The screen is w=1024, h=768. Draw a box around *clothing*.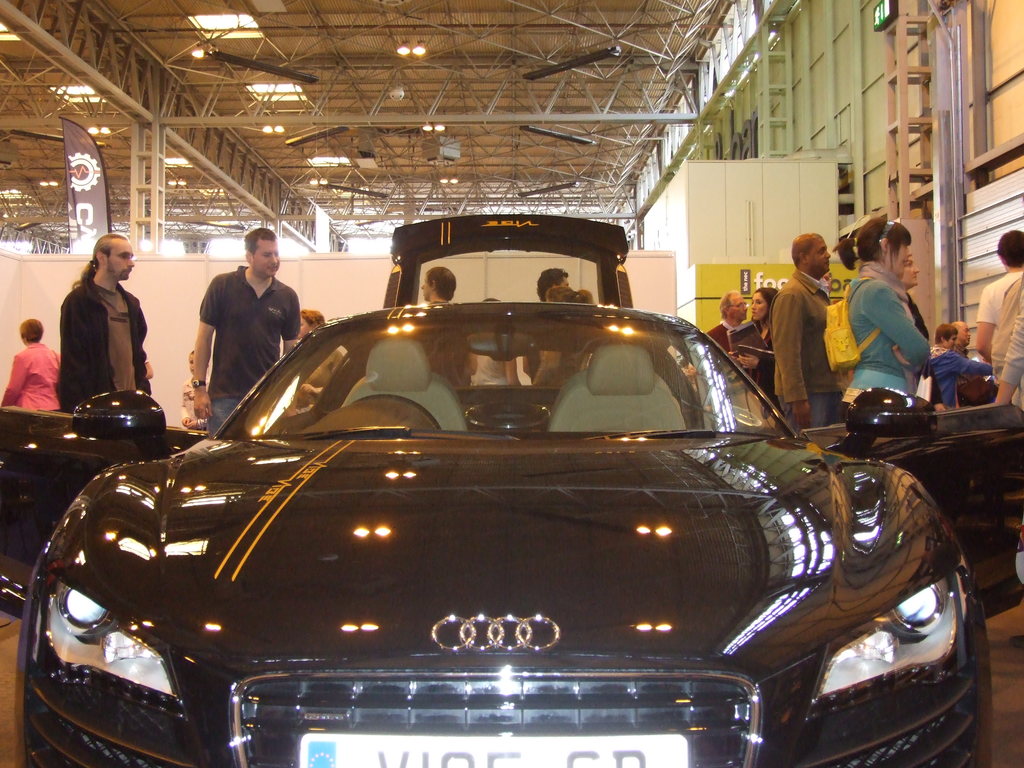
<region>47, 275, 142, 401</region>.
